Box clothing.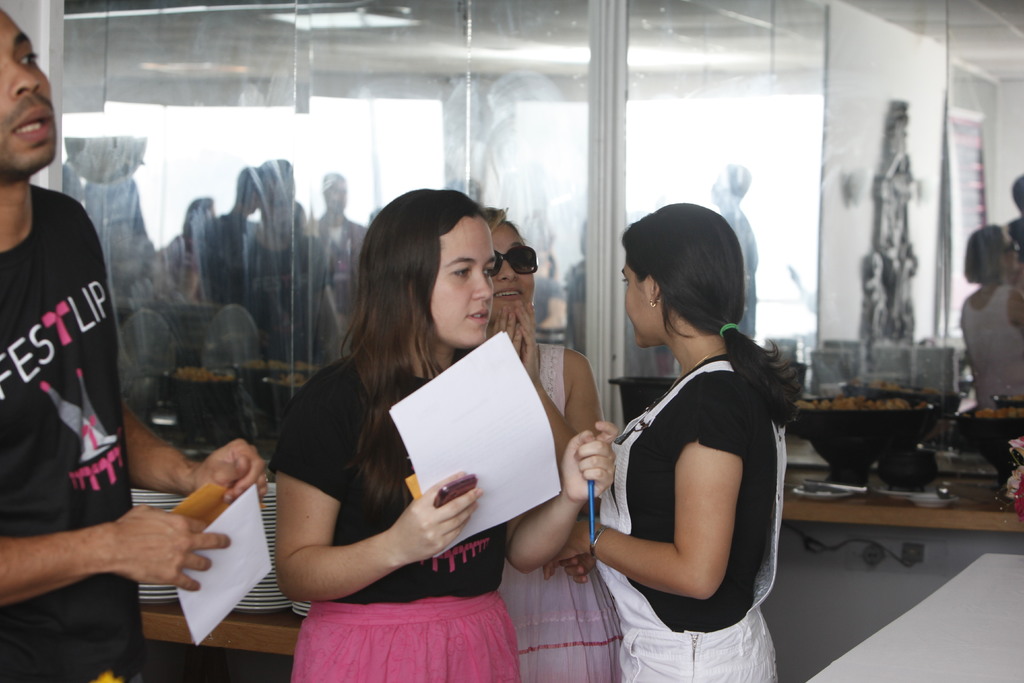
[left=960, top=284, right=1023, bottom=404].
